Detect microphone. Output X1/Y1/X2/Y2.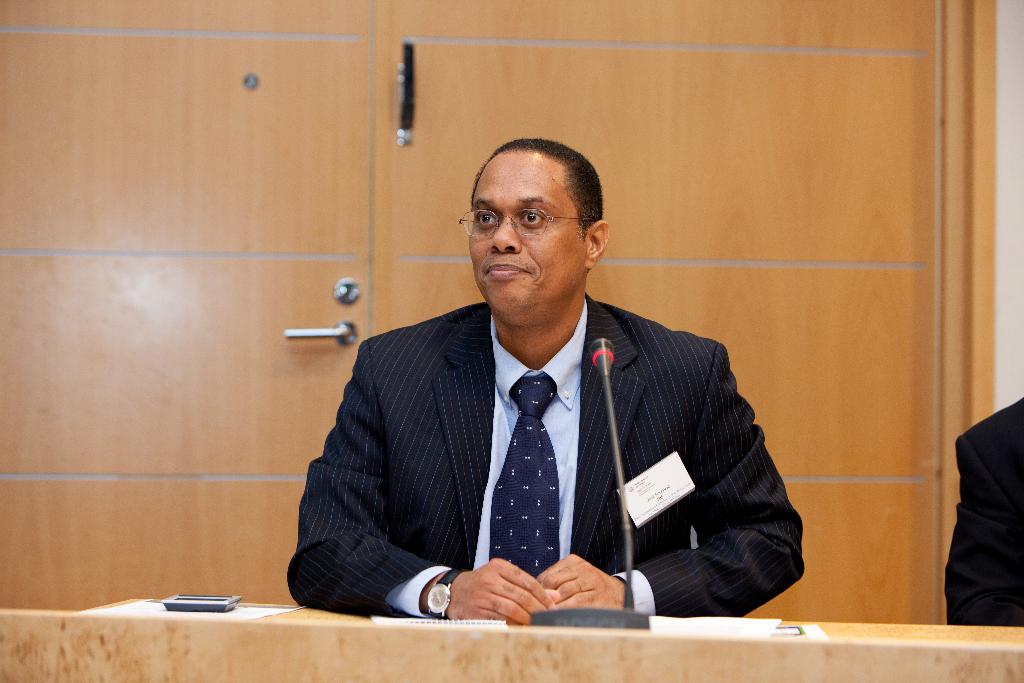
586/333/634/608.
